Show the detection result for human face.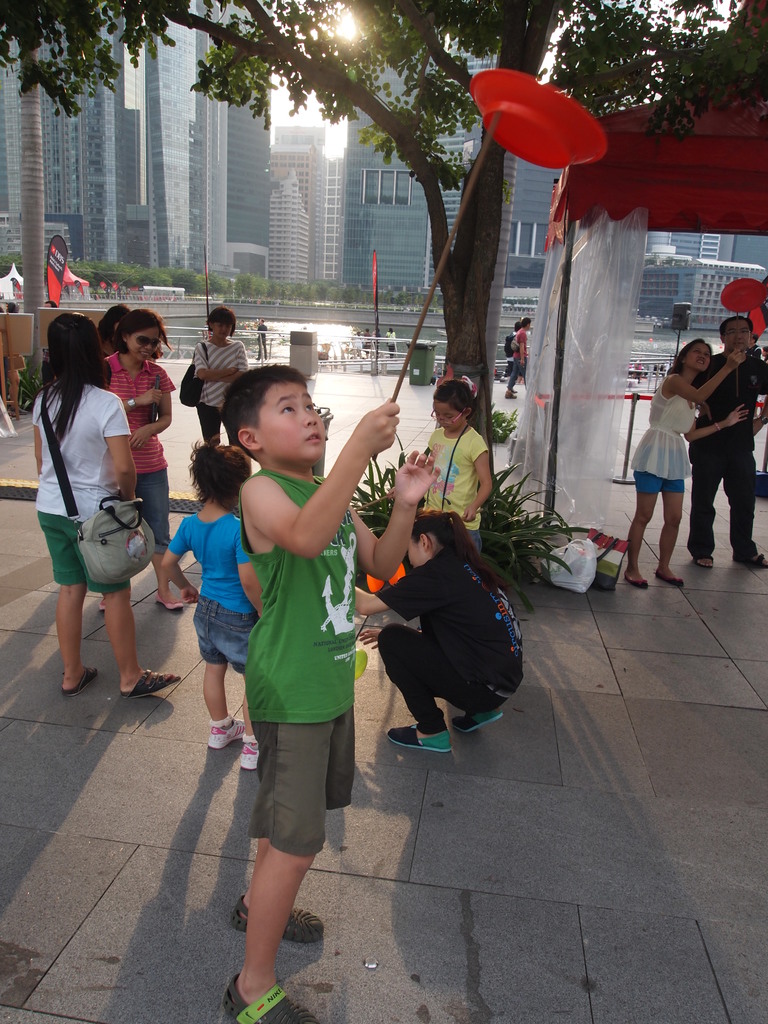
left=686, top=344, right=712, bottom=373.
